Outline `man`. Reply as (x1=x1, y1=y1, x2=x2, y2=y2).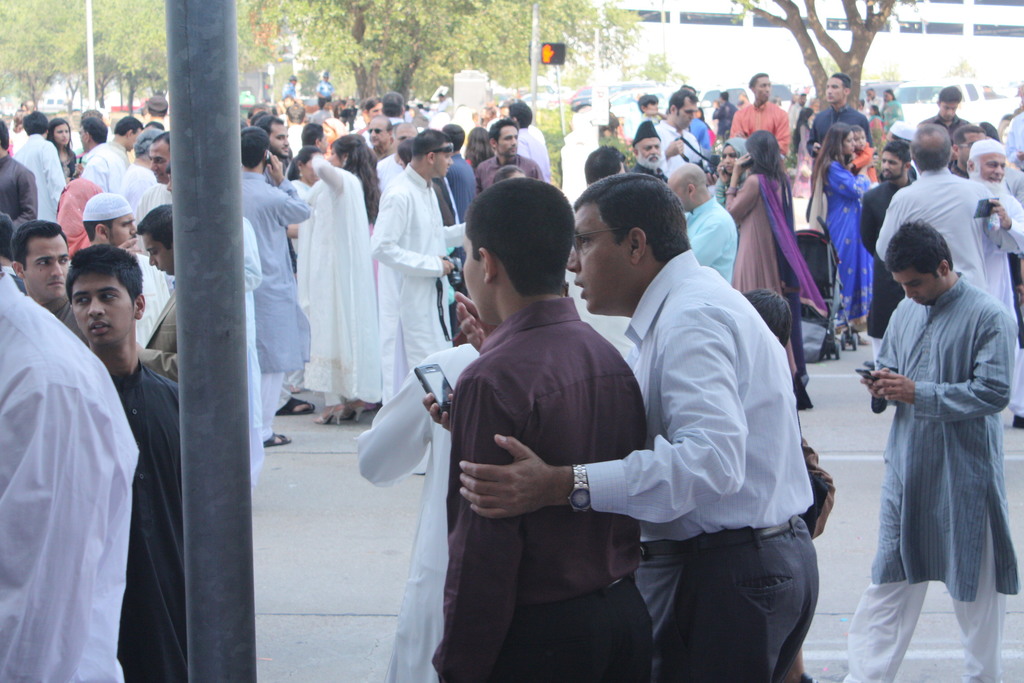
(x1=241, y1=123, x2=310, y2=449).
